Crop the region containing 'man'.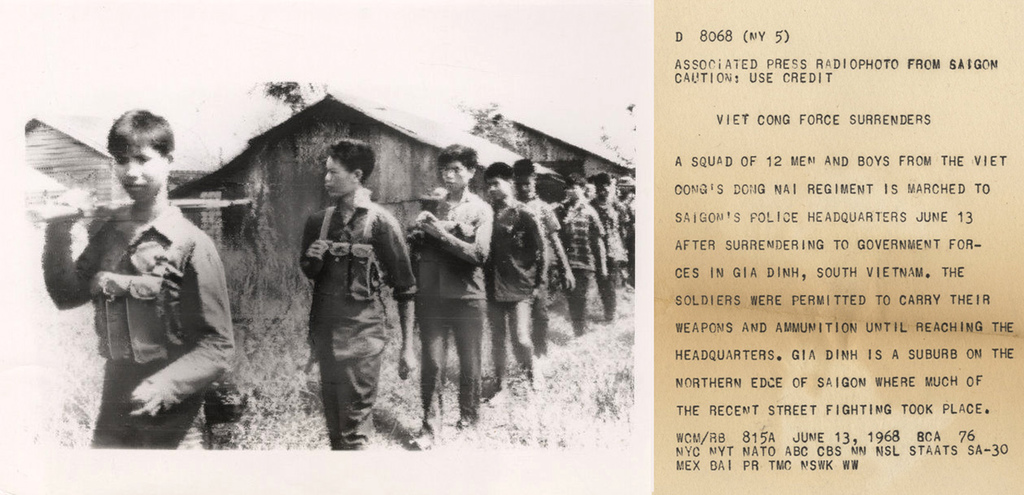
Crop region: select_region(481, 162, 550, 389).
